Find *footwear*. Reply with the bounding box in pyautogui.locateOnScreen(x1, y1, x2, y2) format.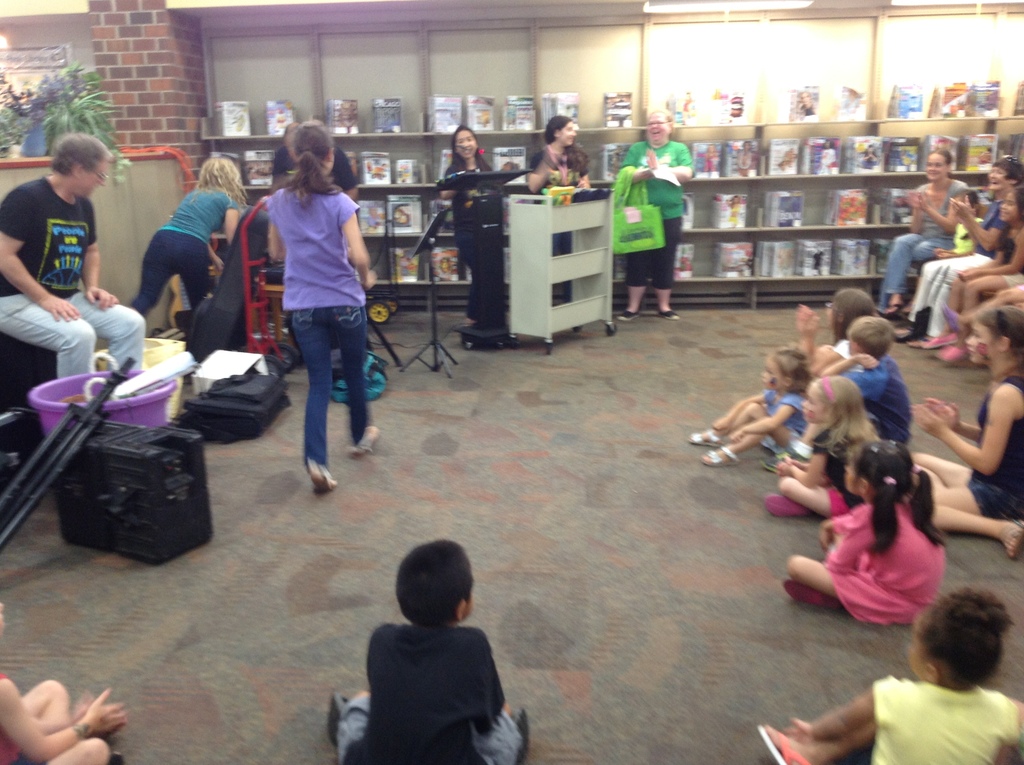
pyautogui.locateOnScreen(758, 448, 804, 472).
